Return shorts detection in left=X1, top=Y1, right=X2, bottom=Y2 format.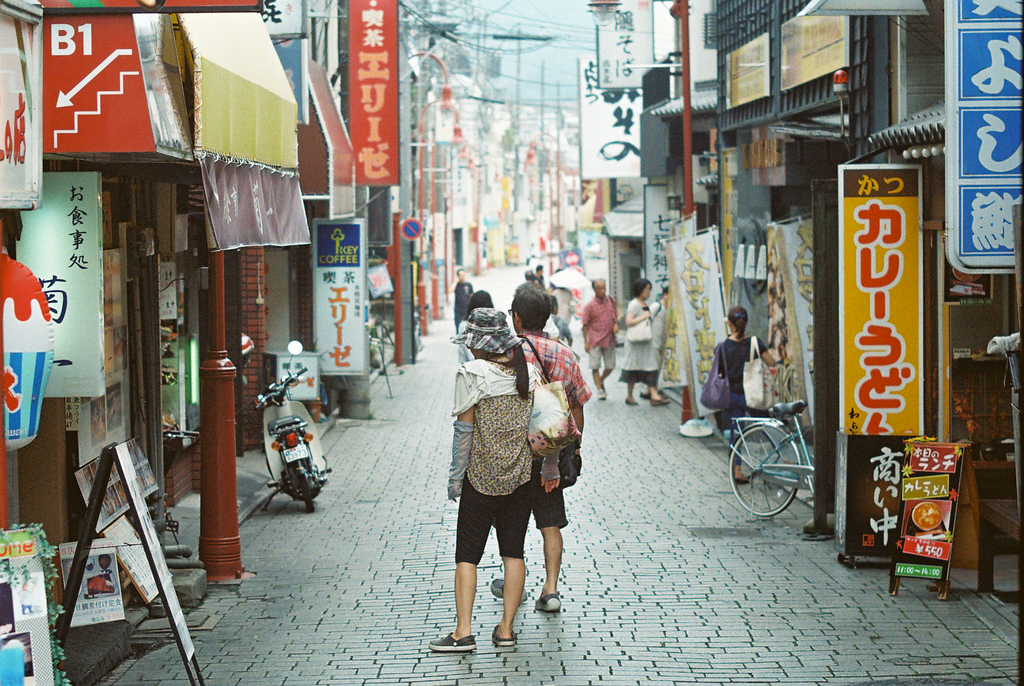
left=456, top=475, right=538, bottom=564.
